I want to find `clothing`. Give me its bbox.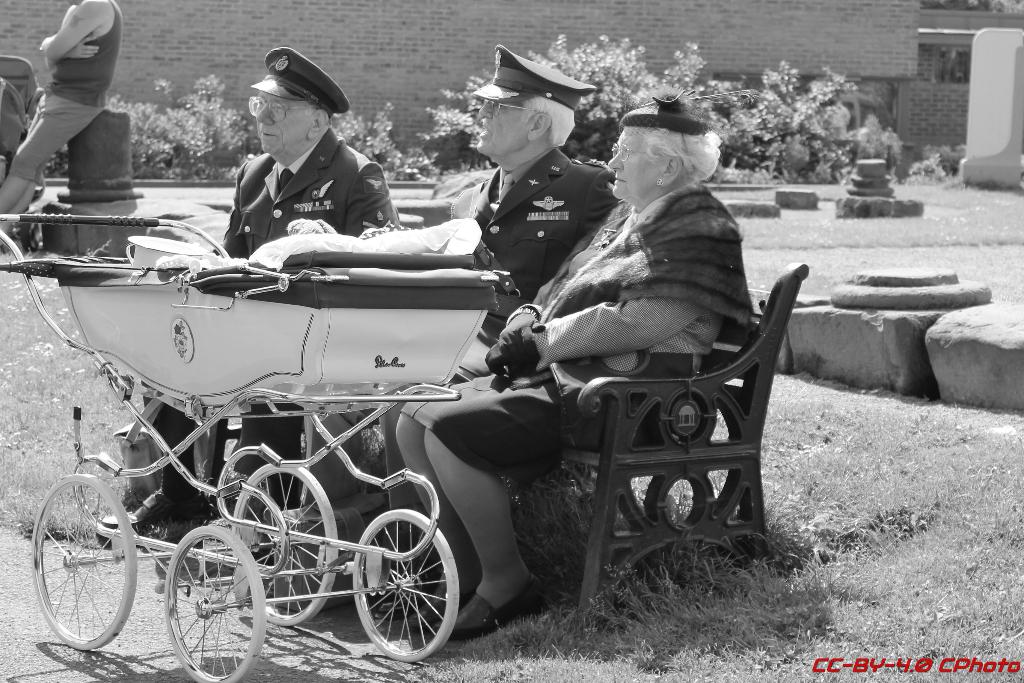
449:150:628:315.
